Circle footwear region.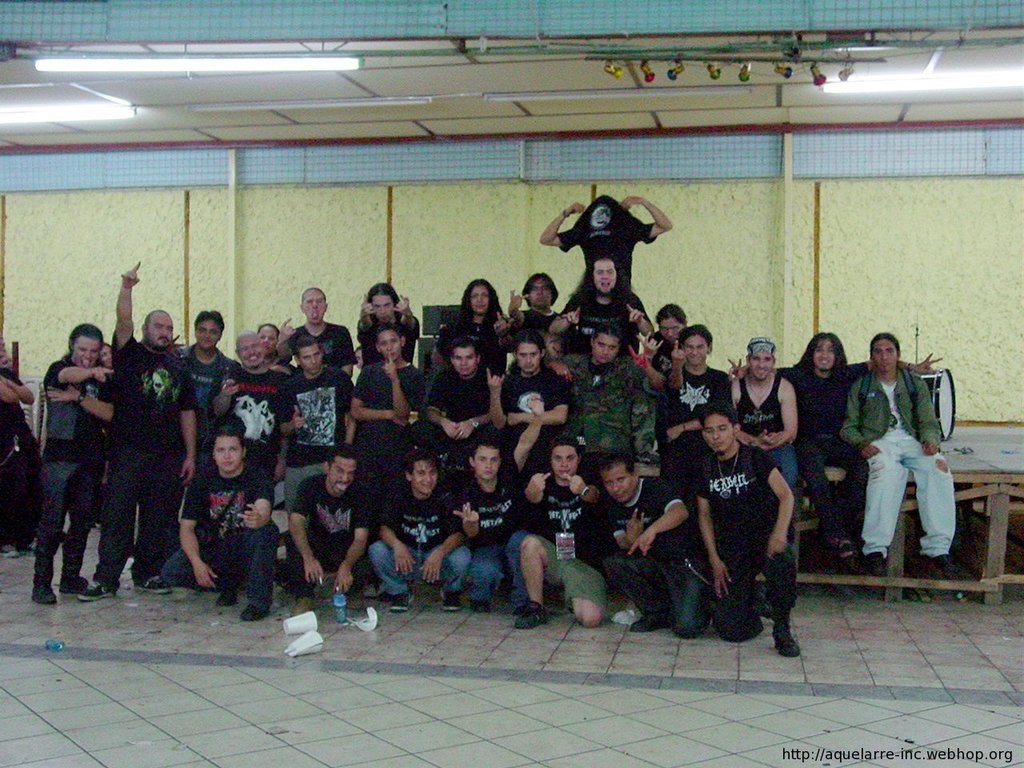
Region: bbox=[240, 605, 266, 621].
